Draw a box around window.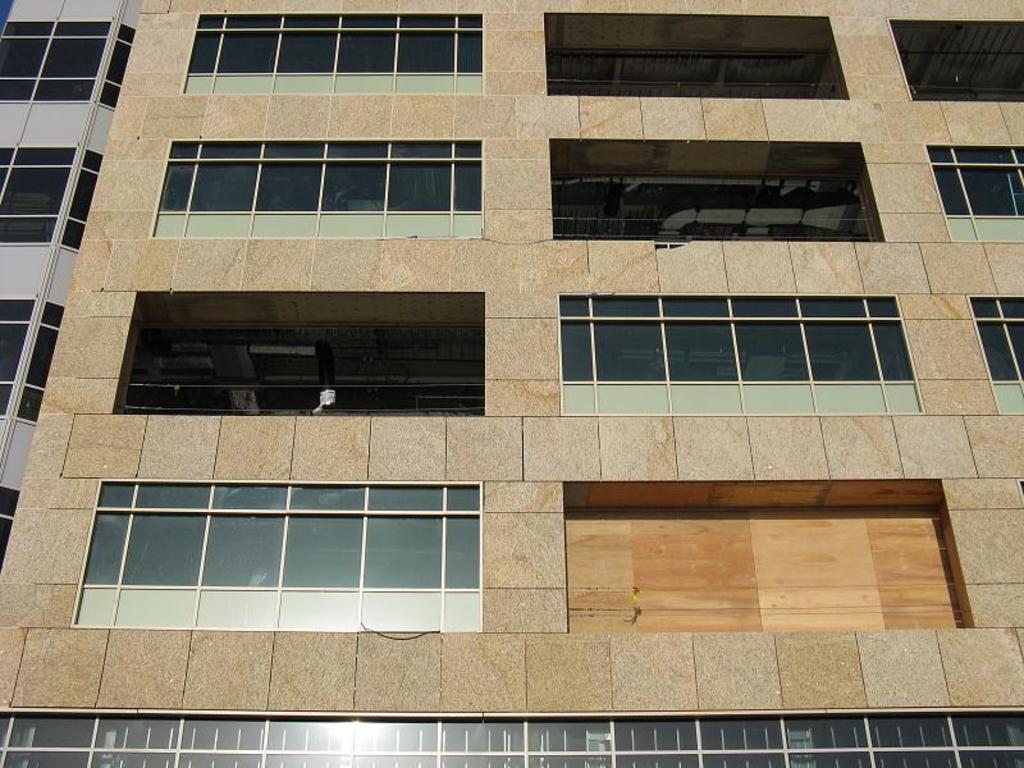
select_region(110, 288, 490, 416).
